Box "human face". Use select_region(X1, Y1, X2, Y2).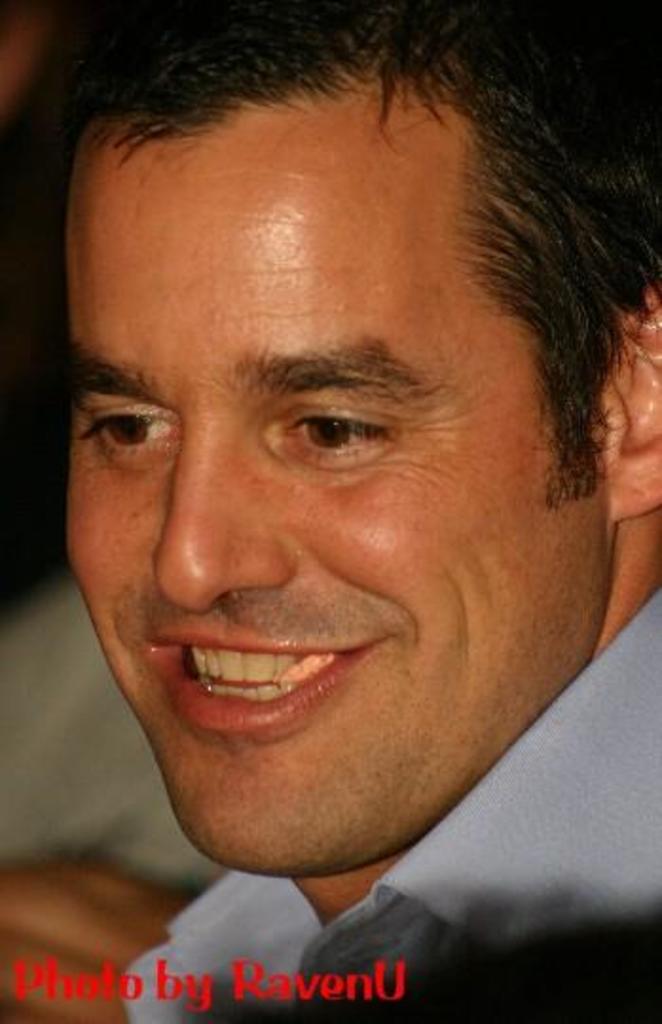
select_region(68, 80, 620, 870).
